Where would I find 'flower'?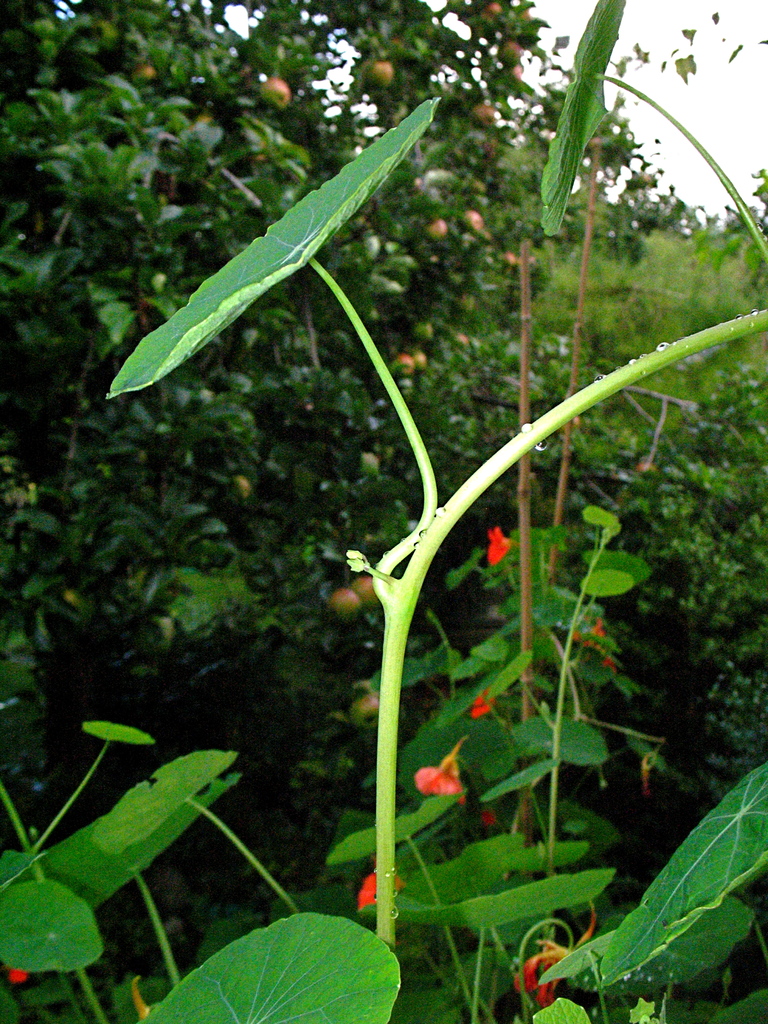
At <box>411,739,468,812</box>.
